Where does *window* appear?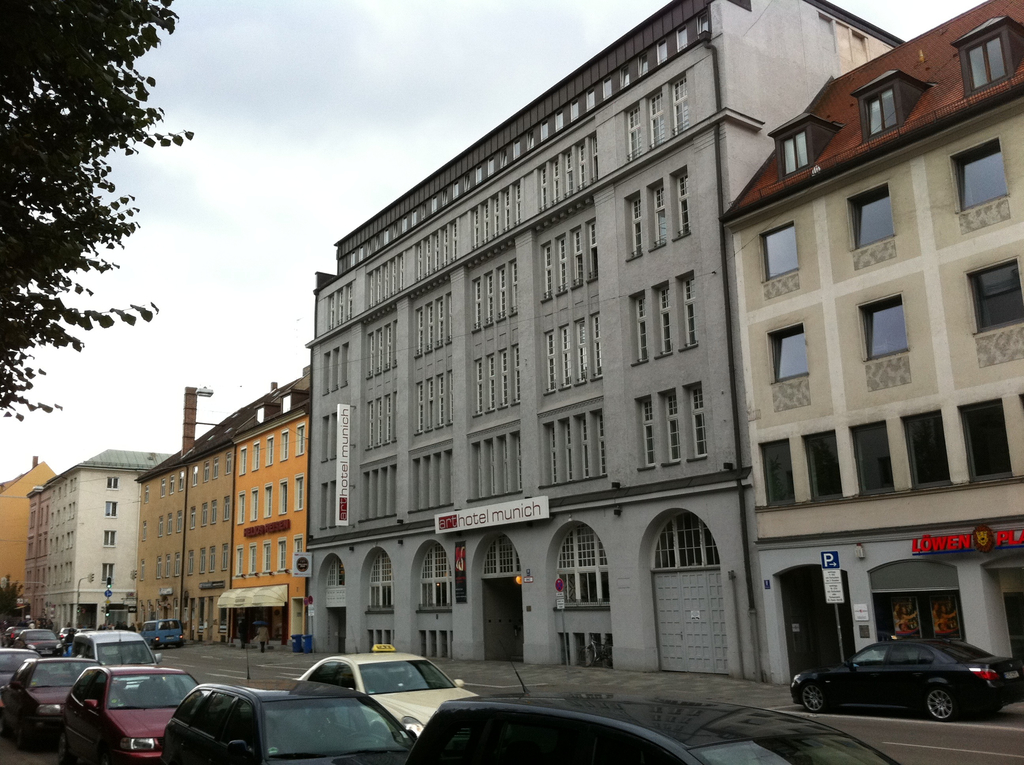
Appears at [358, 249, 366, 261].
